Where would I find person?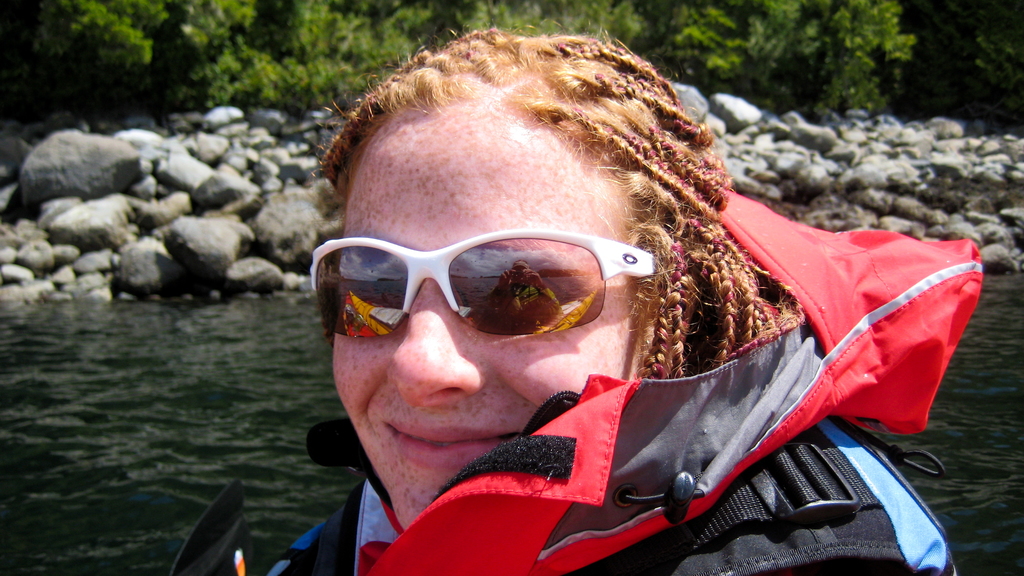
At x1=284 y1=18 x2=954 y2=574.
